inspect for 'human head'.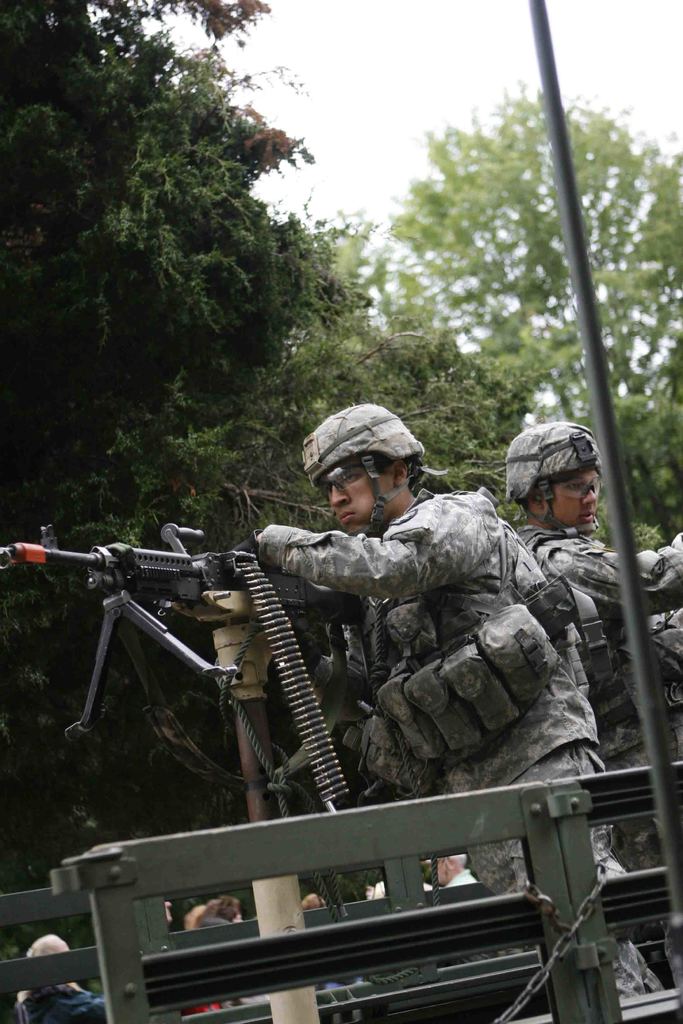
Inspection: bbox=(504, 420, 611, 529).
